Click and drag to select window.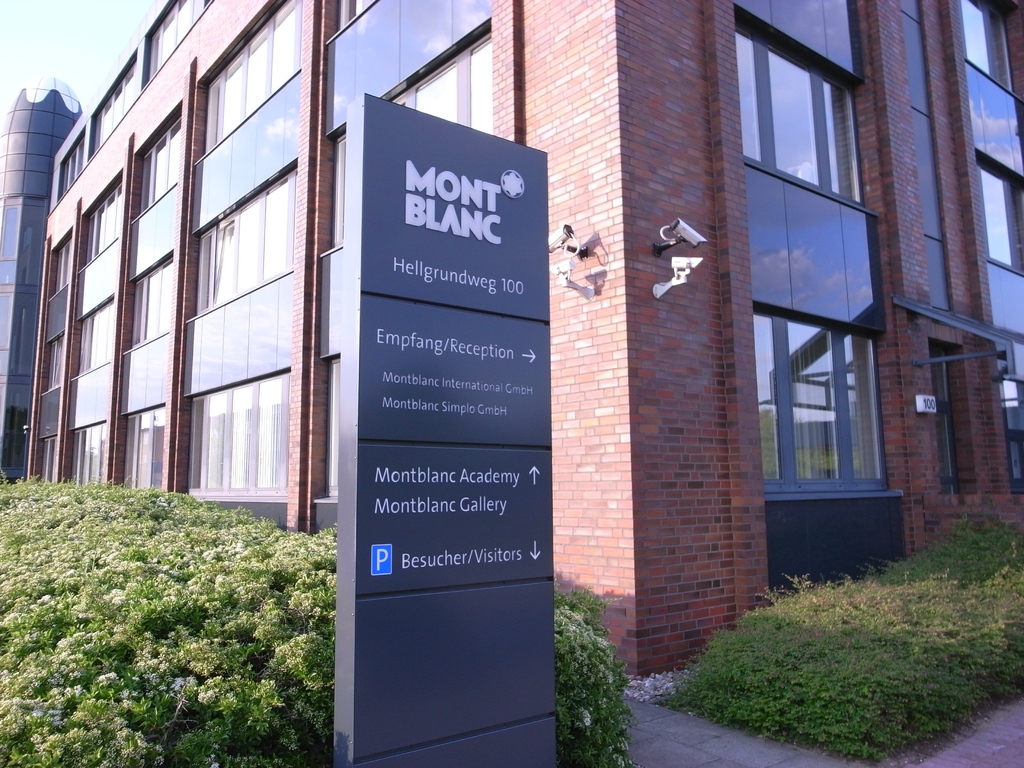
Selection: detection(128, 98, 185, 216).
